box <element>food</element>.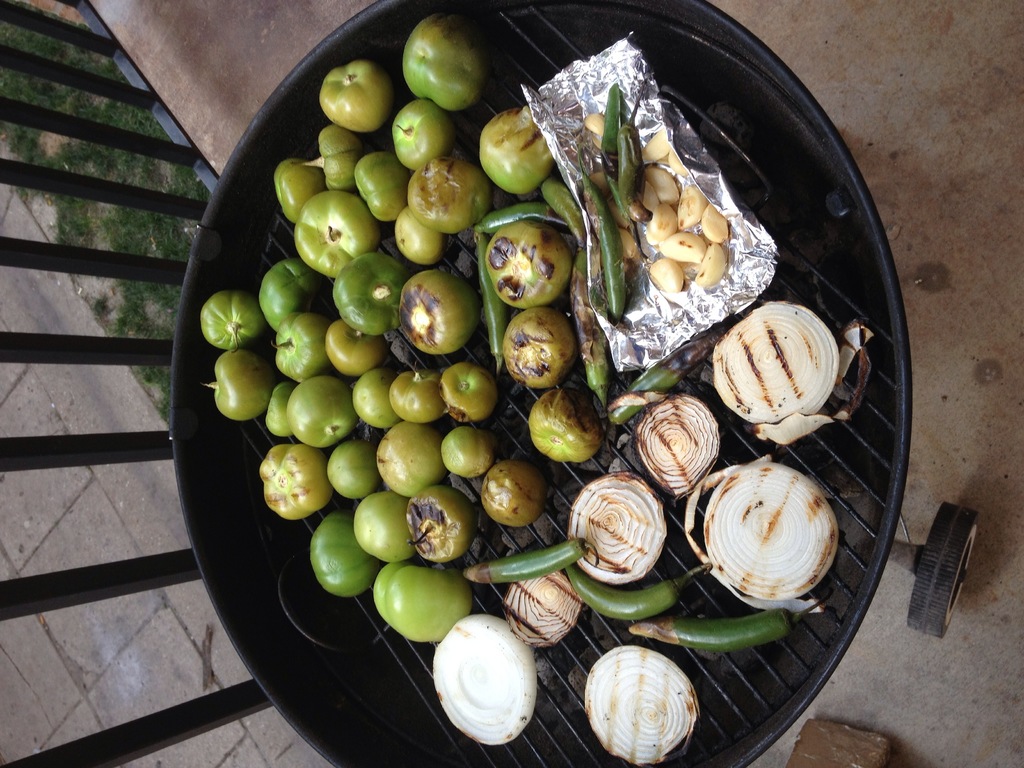
box(464, 541, 588, 582).
